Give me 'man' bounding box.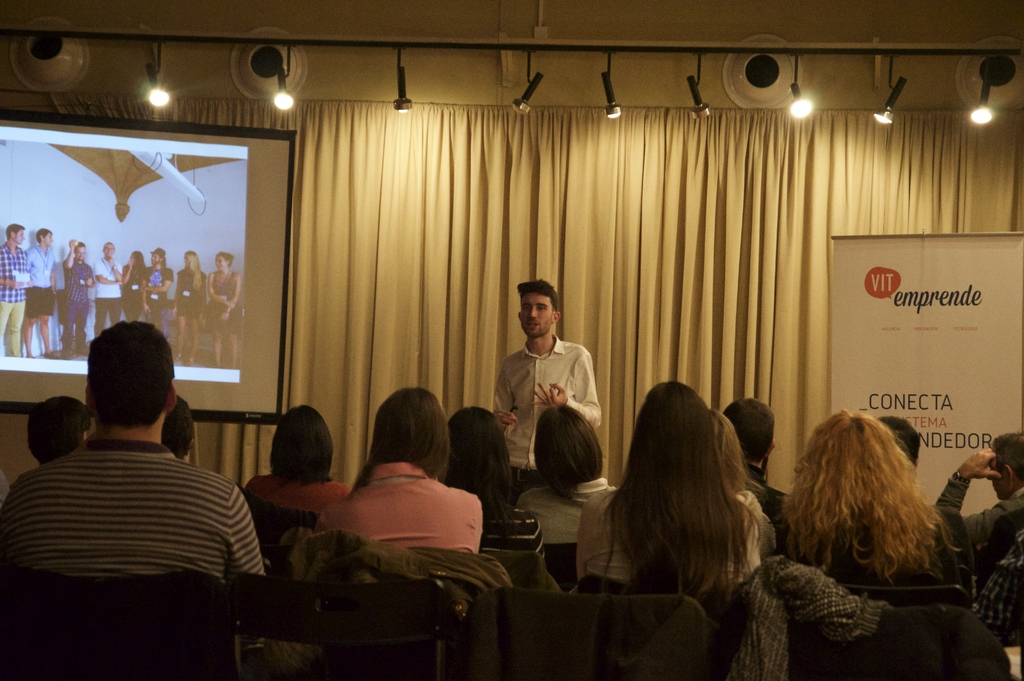
rect(94, 238, 122, 332).
